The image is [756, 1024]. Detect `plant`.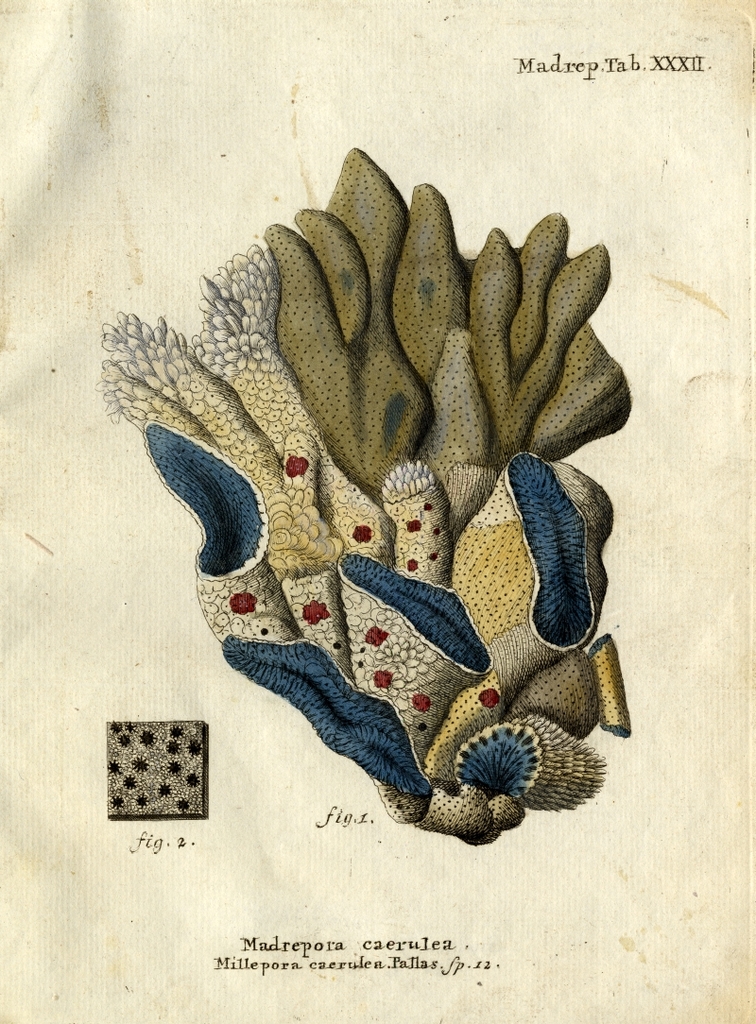
Detection: 108,137,658,862.
